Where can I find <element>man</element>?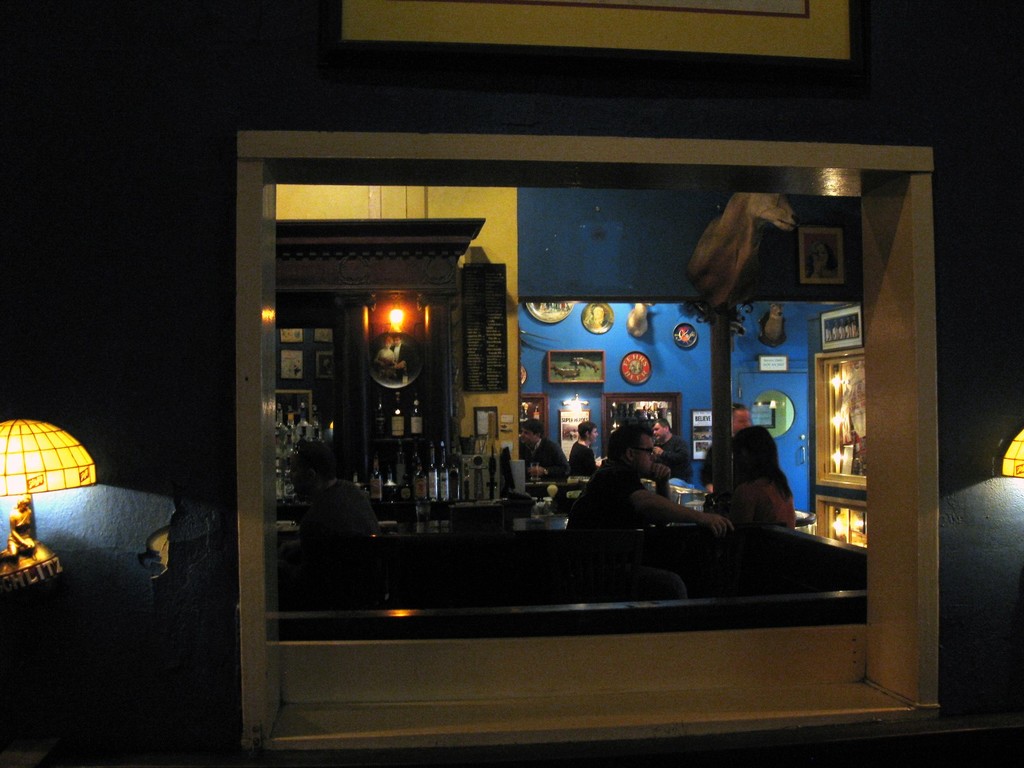
You can find it at {"left": 518, "top": 419, "right": 570, "bottom": 483}.
